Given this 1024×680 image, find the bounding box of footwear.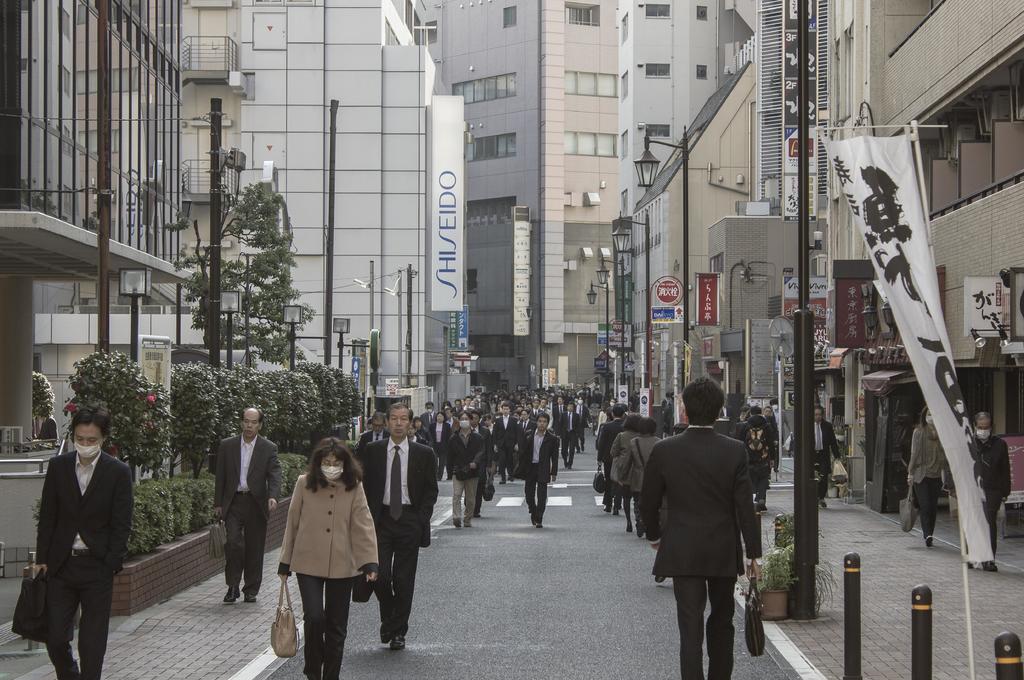
378,625,390,644.
